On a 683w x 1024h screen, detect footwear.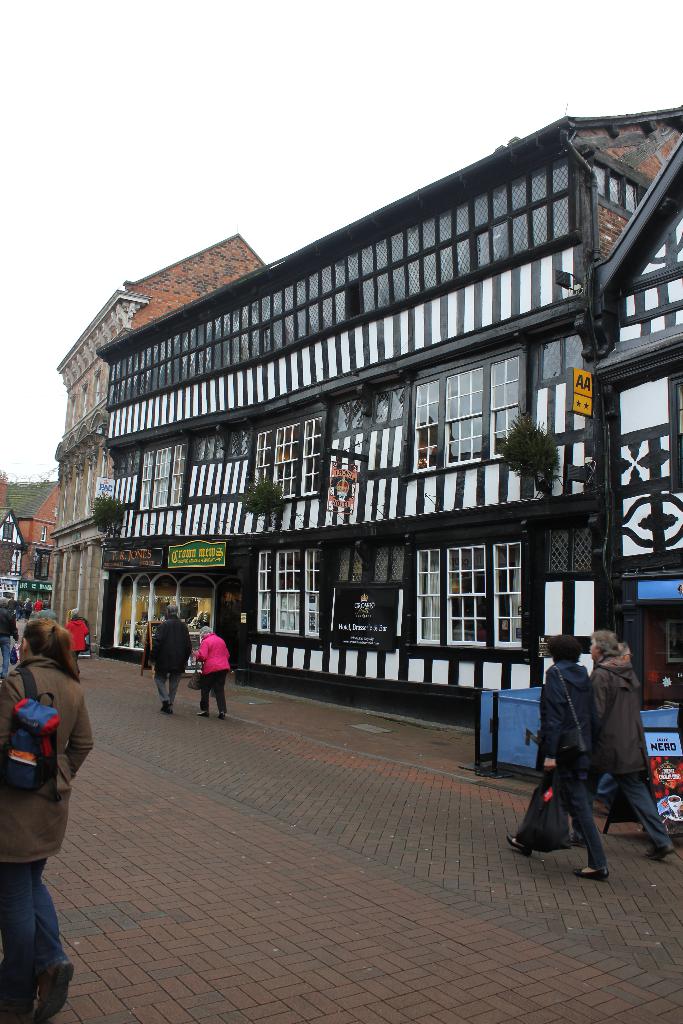
[left=638, top=839, right=682, bottom=862].
